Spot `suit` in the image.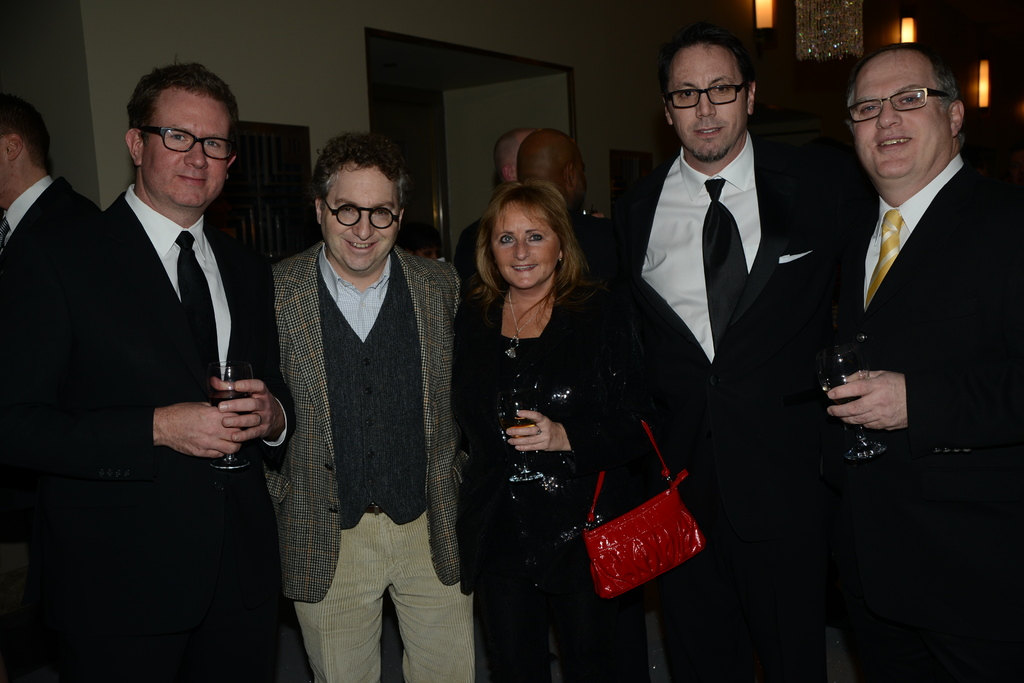
`suit` found at (822, 147, 1023, 682).
